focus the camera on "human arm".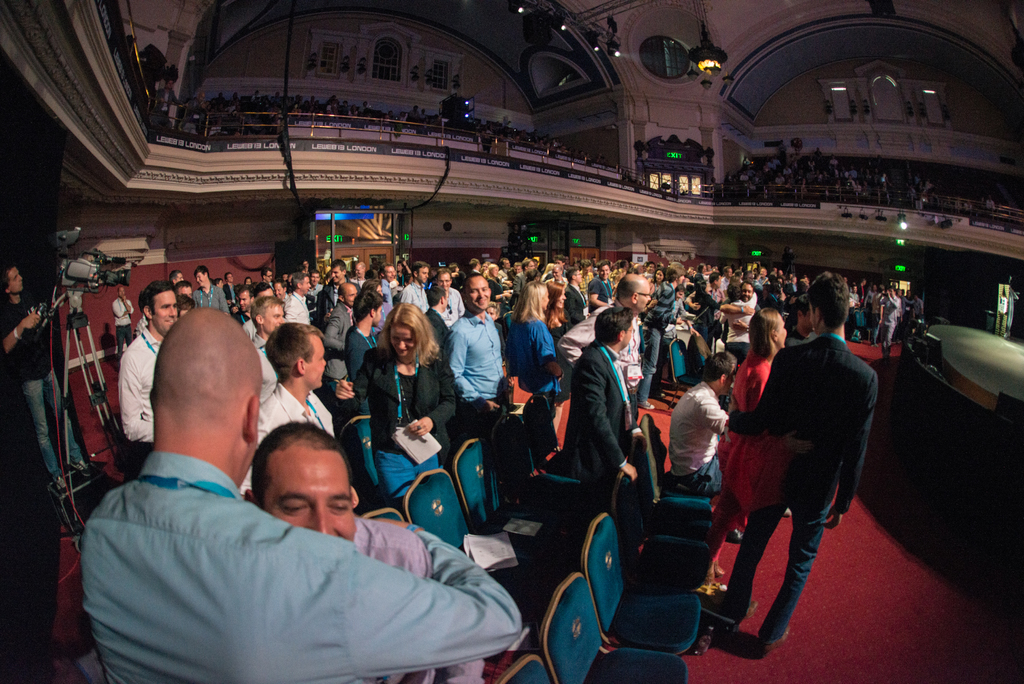
Focus region: 339:352:371:423.
